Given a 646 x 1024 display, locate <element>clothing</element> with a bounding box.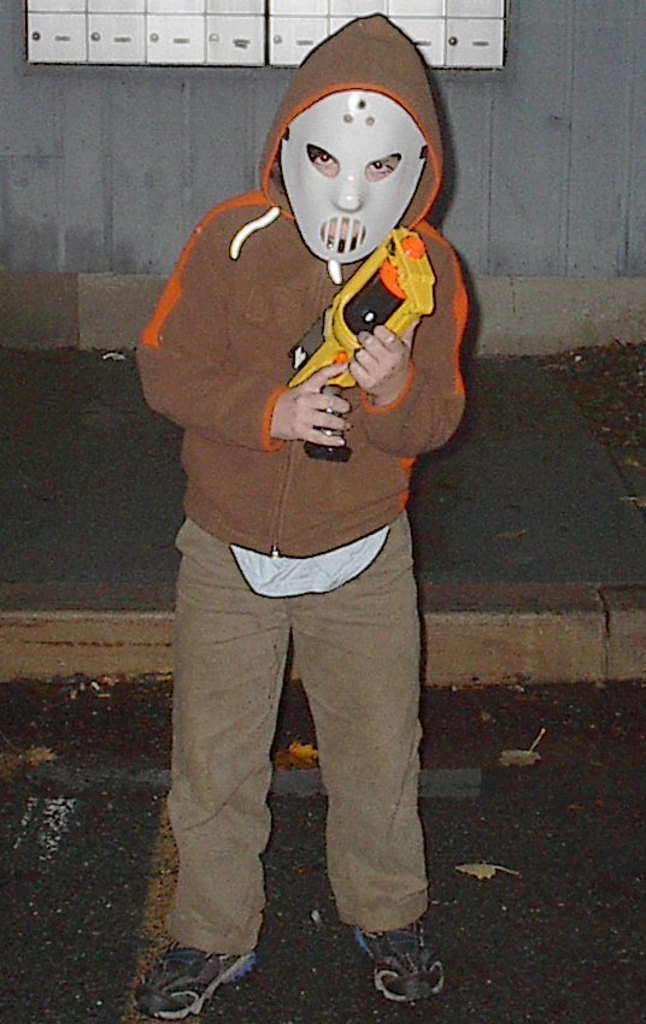
Located: crop(122, 47, 475, 947).
